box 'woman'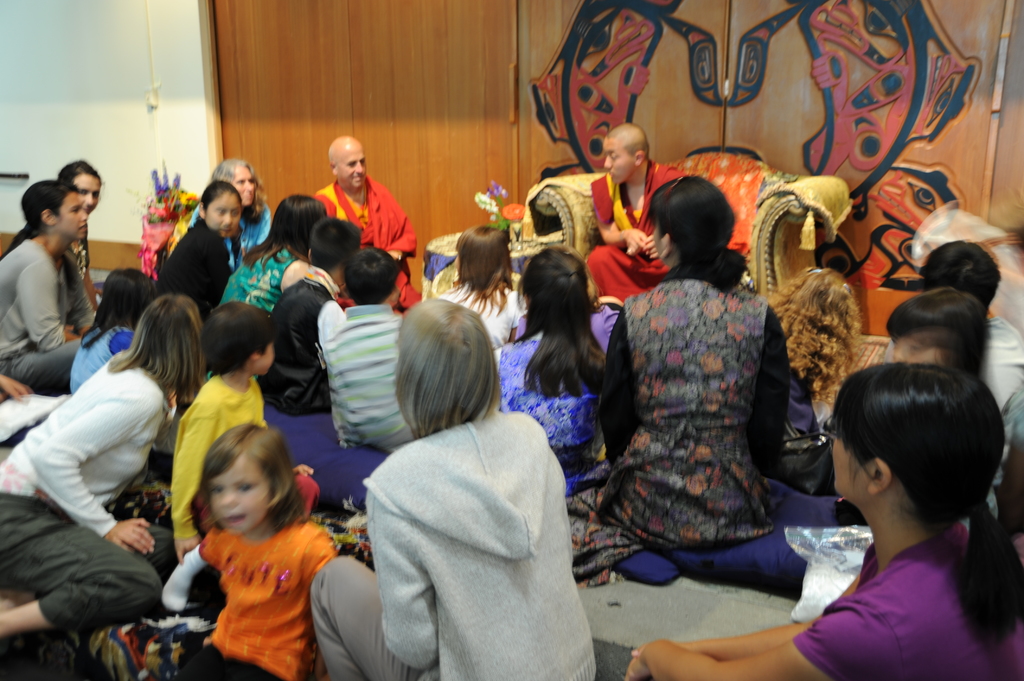
crop(570, 175, 795, 550)
